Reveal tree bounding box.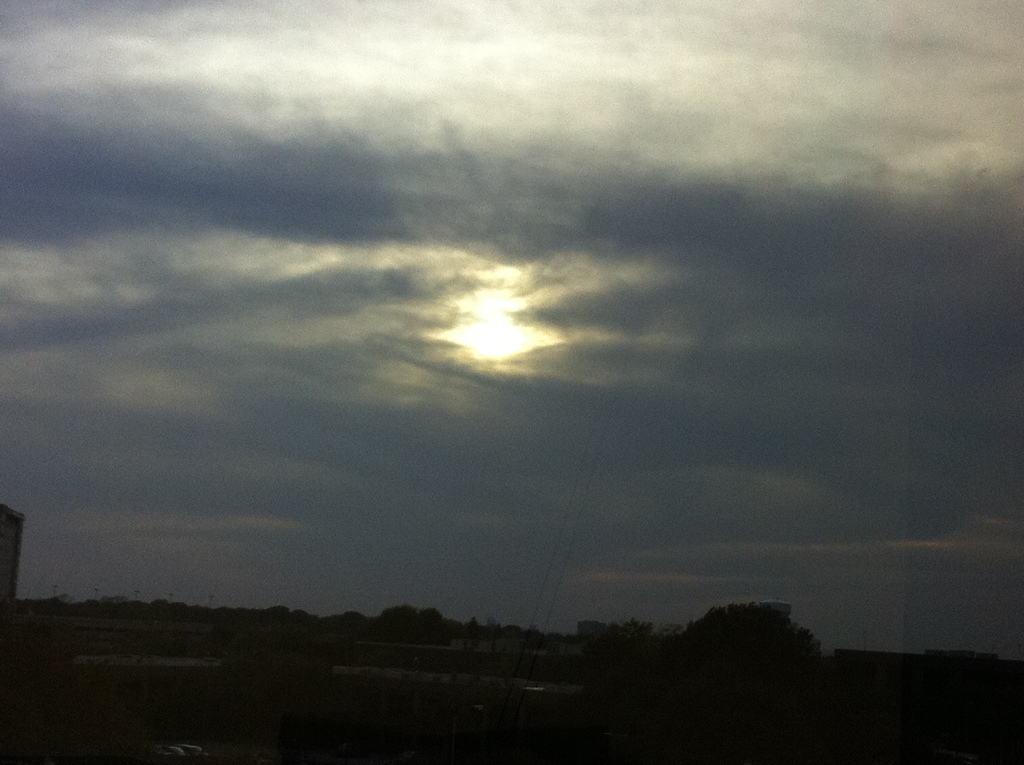
Revealed: [x1=665, y1=573, x2=839, y2=711].
